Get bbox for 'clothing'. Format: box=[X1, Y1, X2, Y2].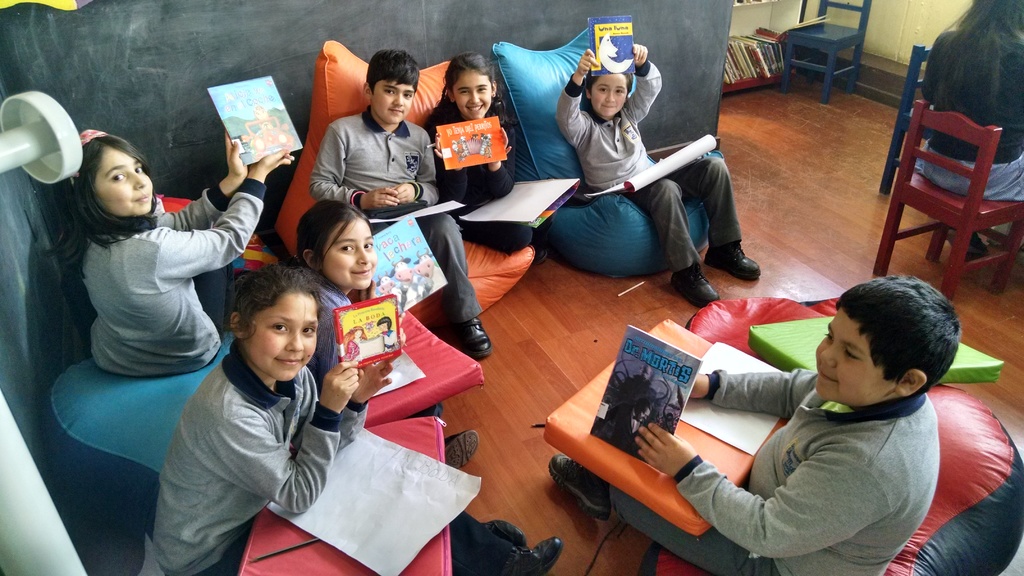
box=[284, 100, 461, 338].
